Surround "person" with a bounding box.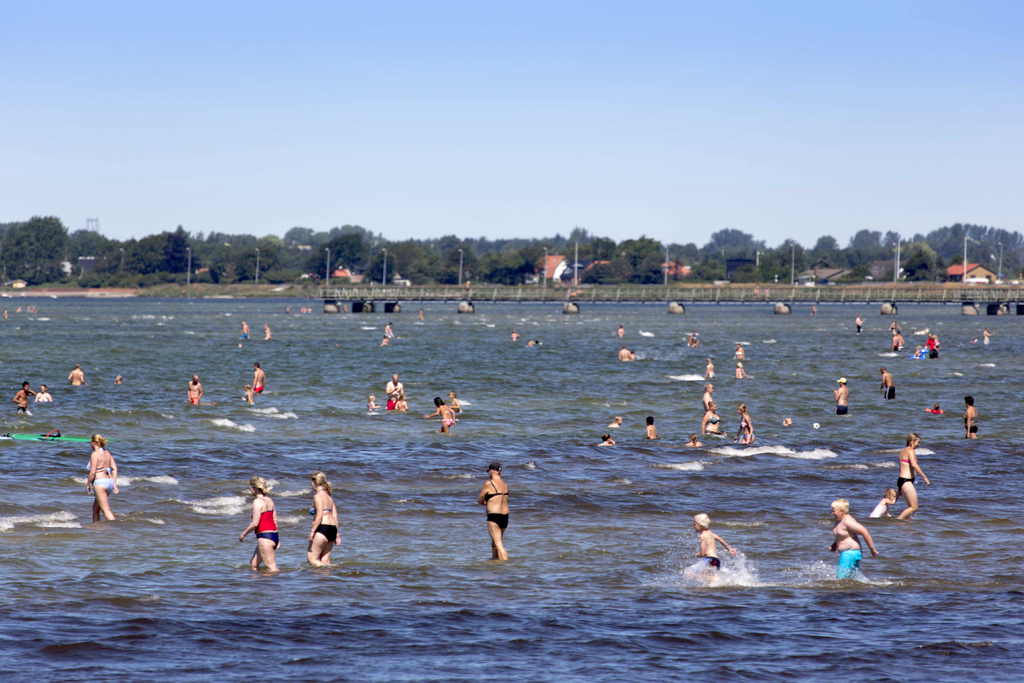
682, 331, 698, 347.
